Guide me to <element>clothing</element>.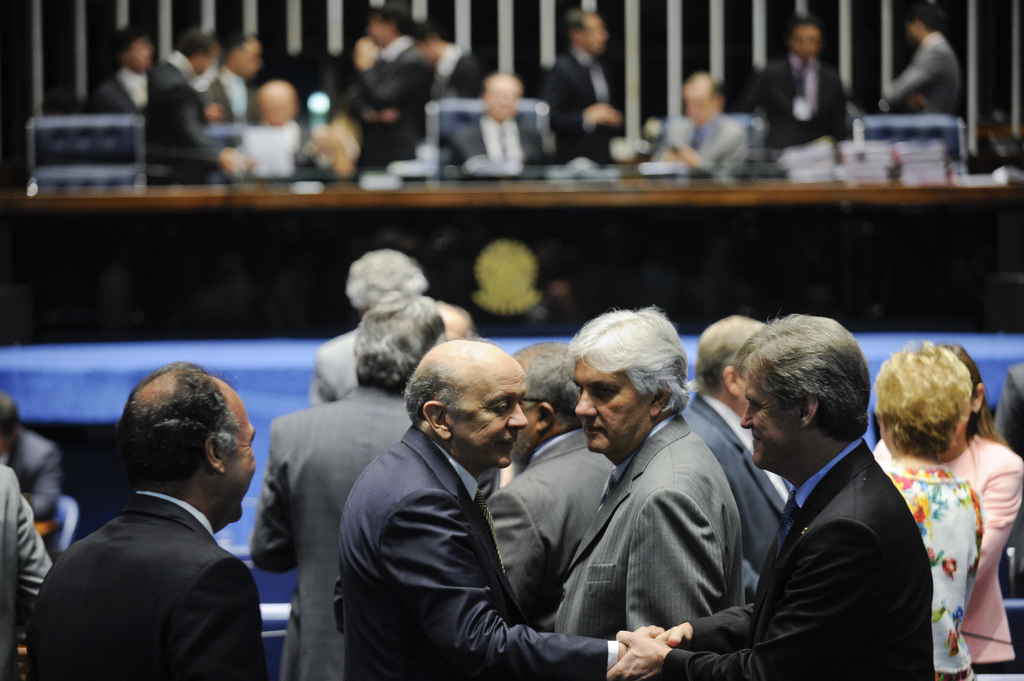
Guidance: Rect(307, 323, 363, 406).
